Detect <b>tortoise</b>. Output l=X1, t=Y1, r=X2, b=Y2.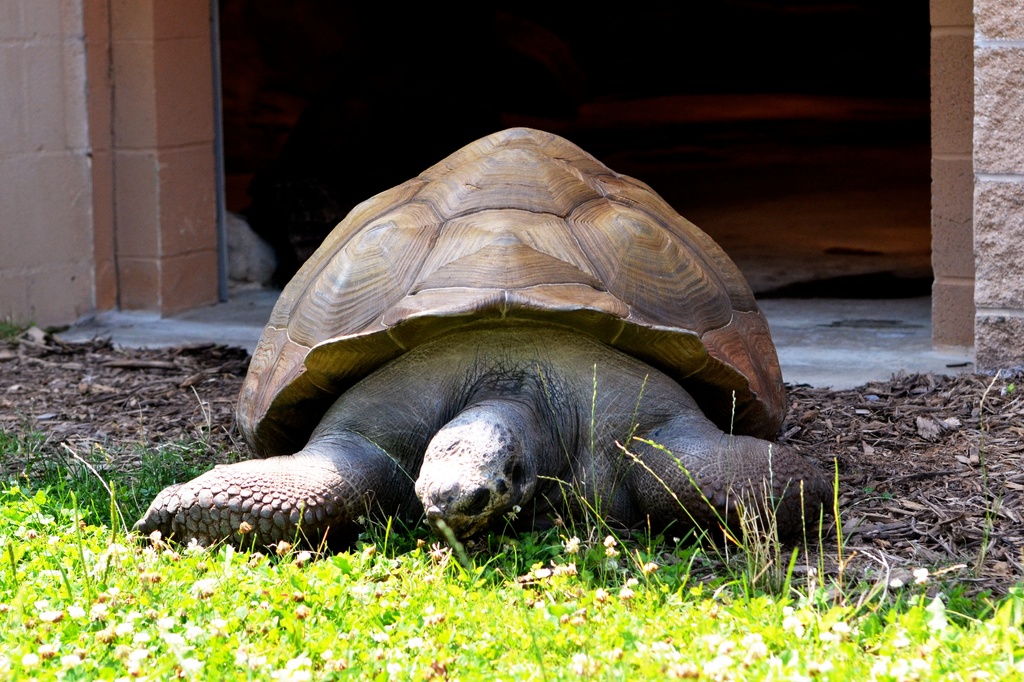
l=134, t=128, r=828, b=553.
